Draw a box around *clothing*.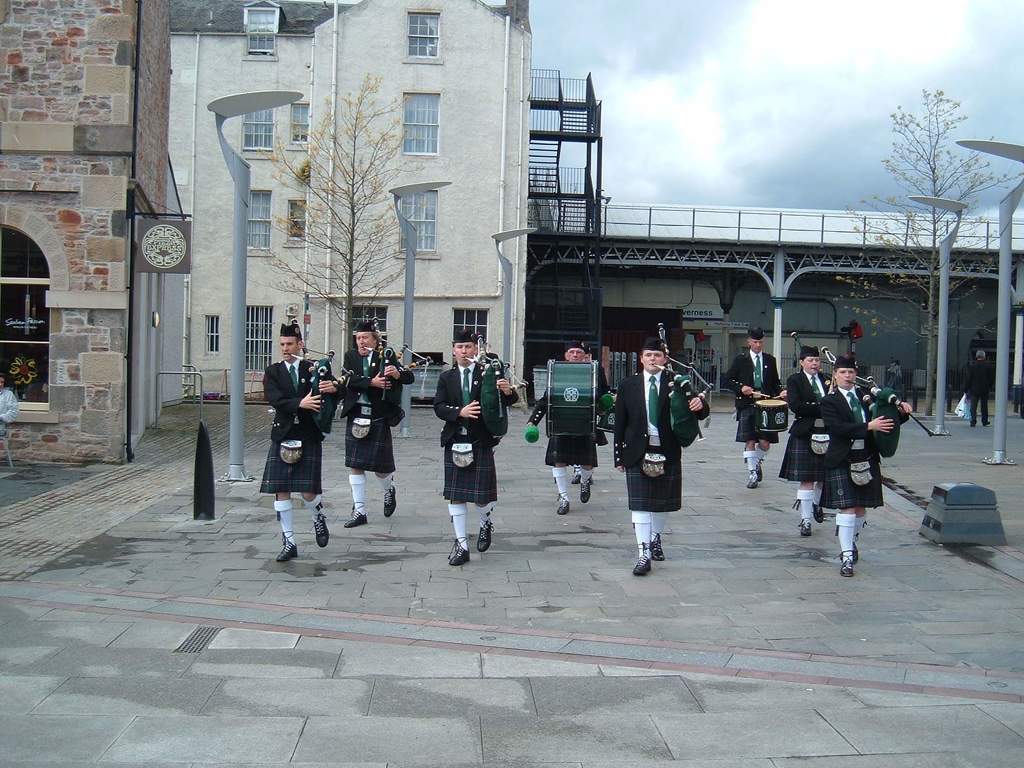
x1=722 y1=346 x2=781 y2=472.
